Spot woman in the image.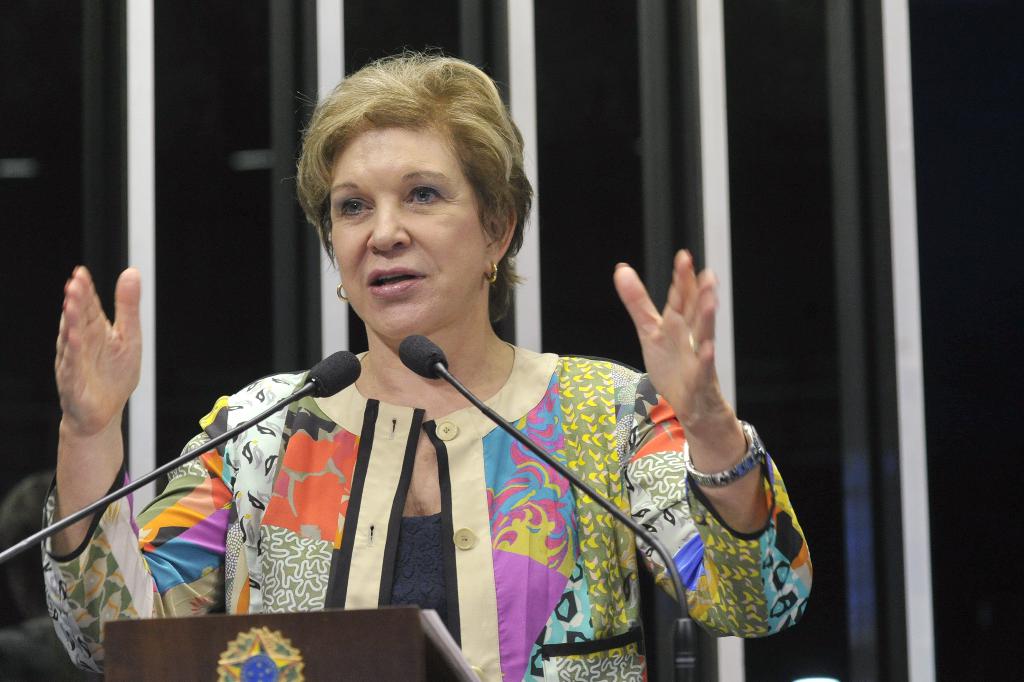
woman found at l=44, t=40, r=805, b=679.
